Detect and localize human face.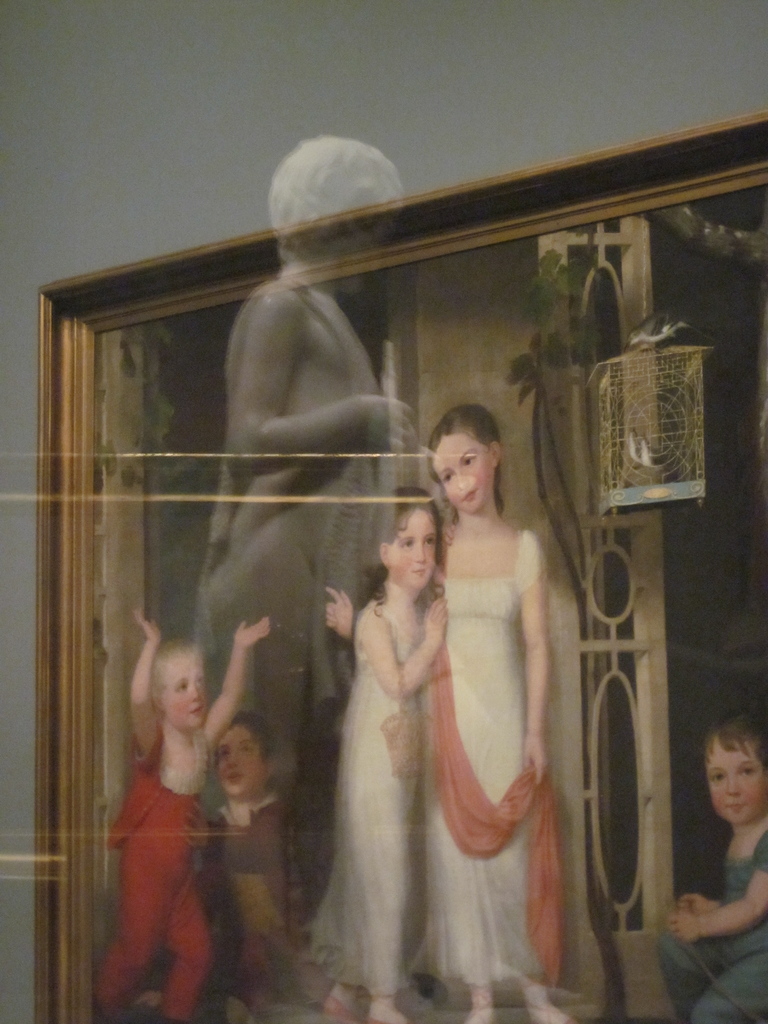
Localized at 394 510 436 589.
